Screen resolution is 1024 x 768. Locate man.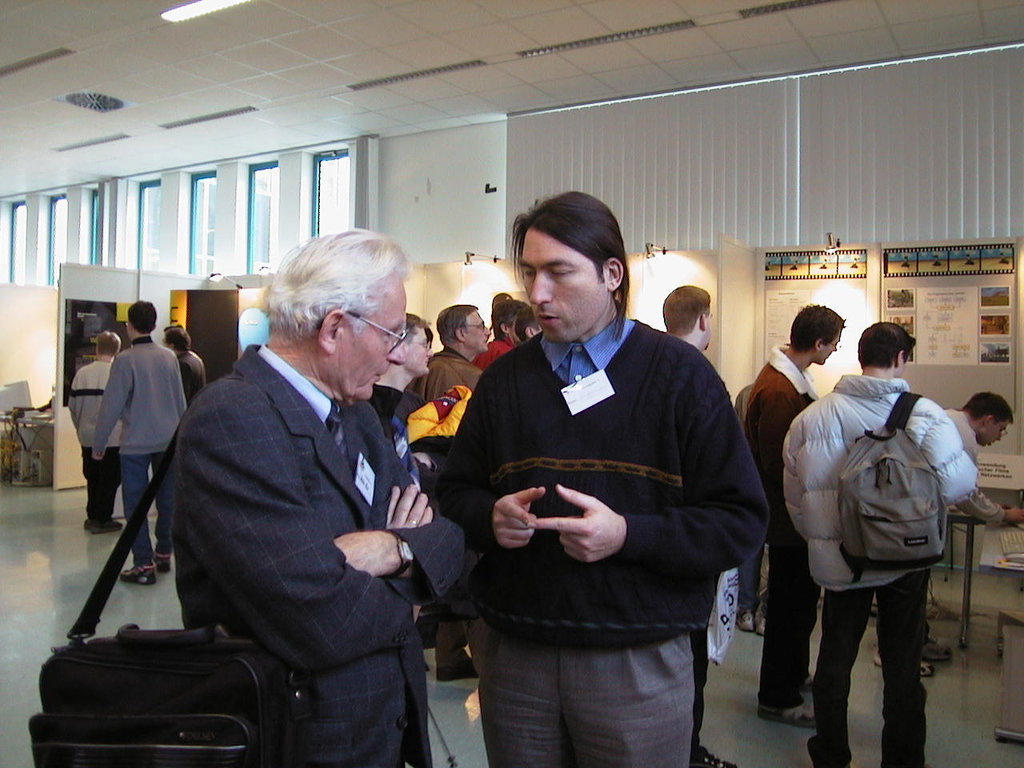
741/300/847/726.
